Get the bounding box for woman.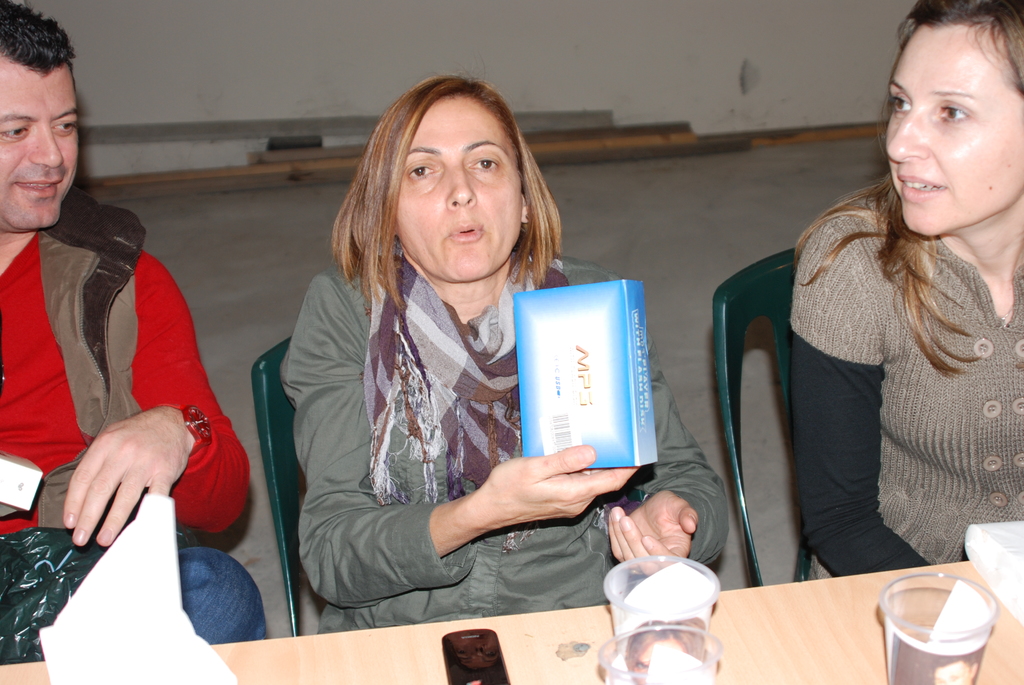
278 68 728 639.
